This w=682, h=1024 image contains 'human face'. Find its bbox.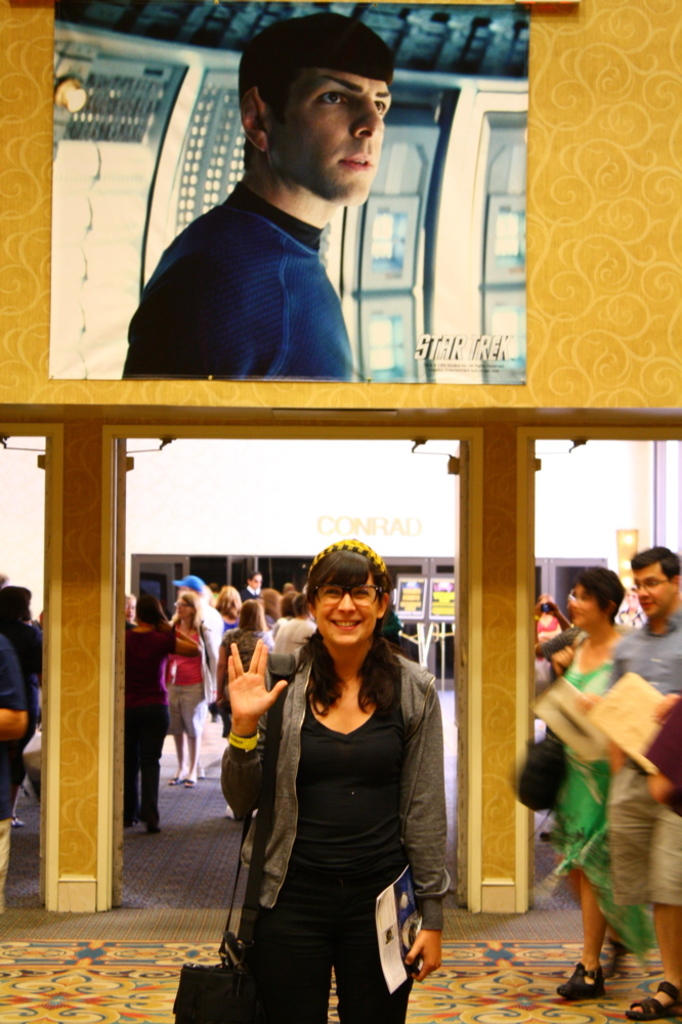
[x1=270, y1=71, x2=400, y2=209].
